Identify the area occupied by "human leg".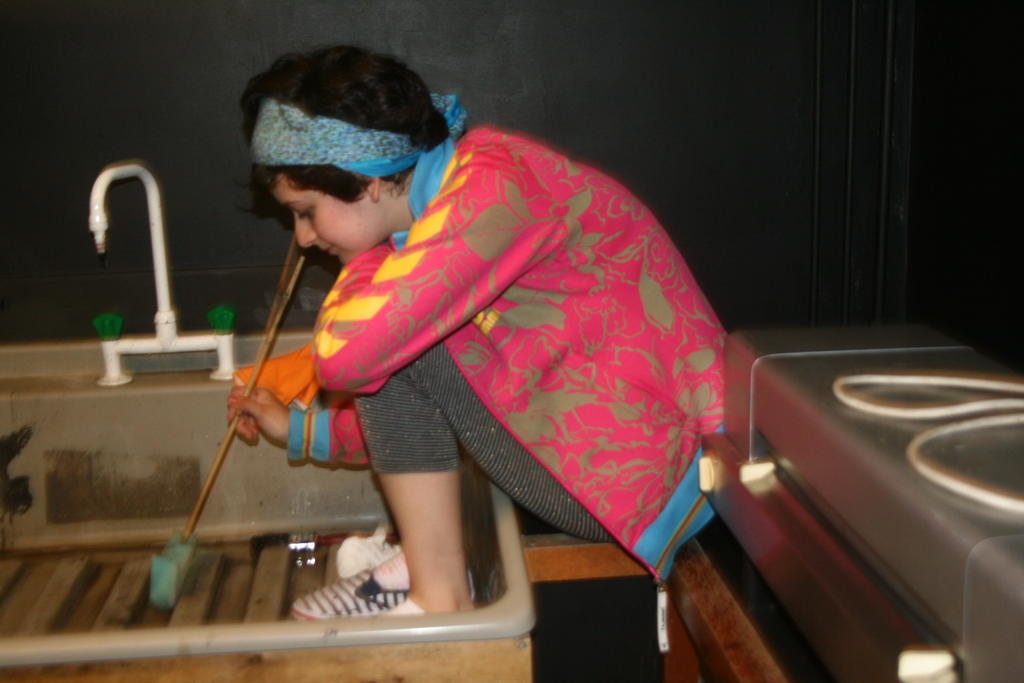
Area: <region>351, 340, 611, 621</region>.
